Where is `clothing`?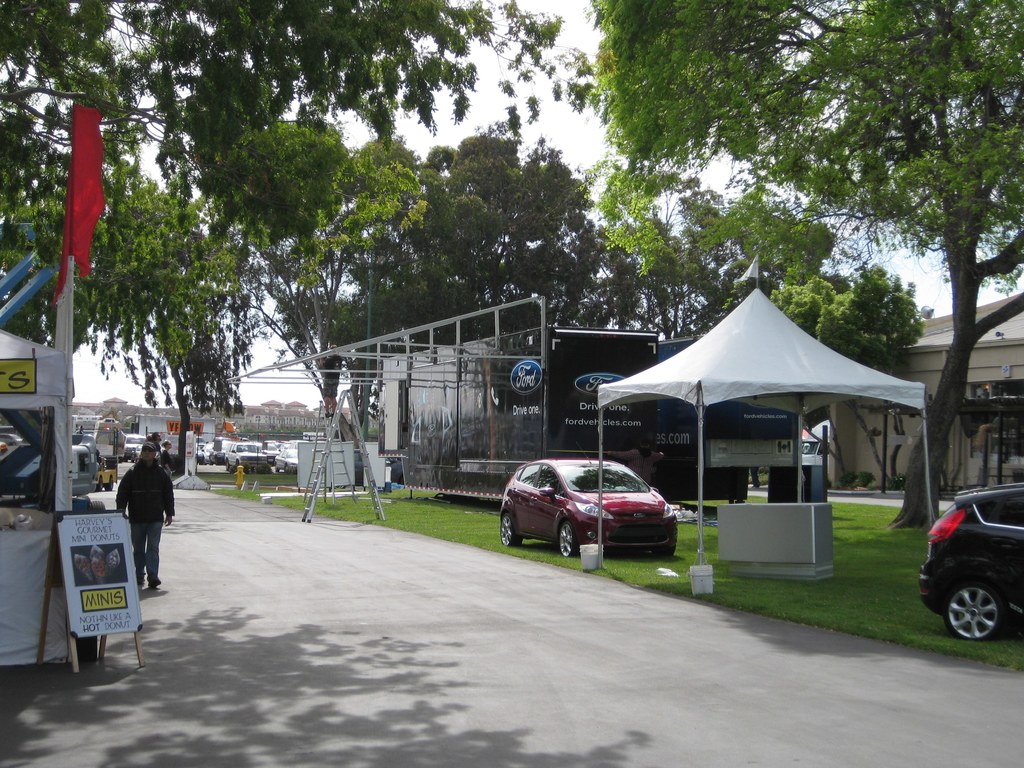
[left=114, top=462, right=172, bottom=566].
